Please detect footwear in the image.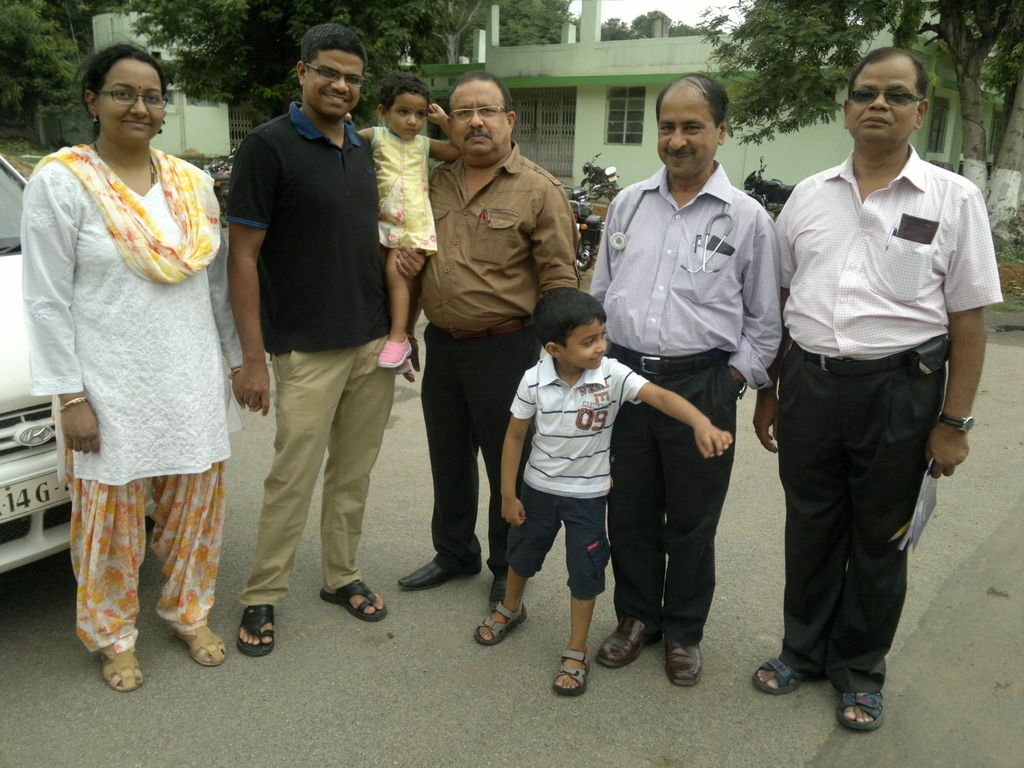
(left=321, top=579, right=392, bottom=624).
